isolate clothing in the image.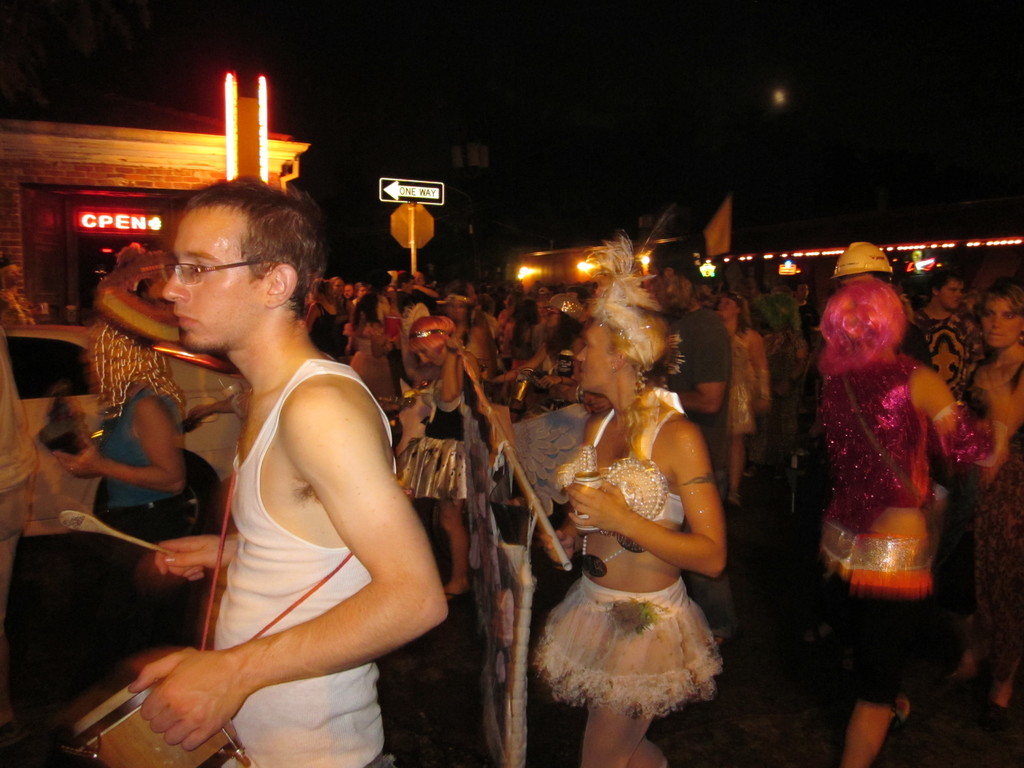
Isolated region: 399,378,474,498.
